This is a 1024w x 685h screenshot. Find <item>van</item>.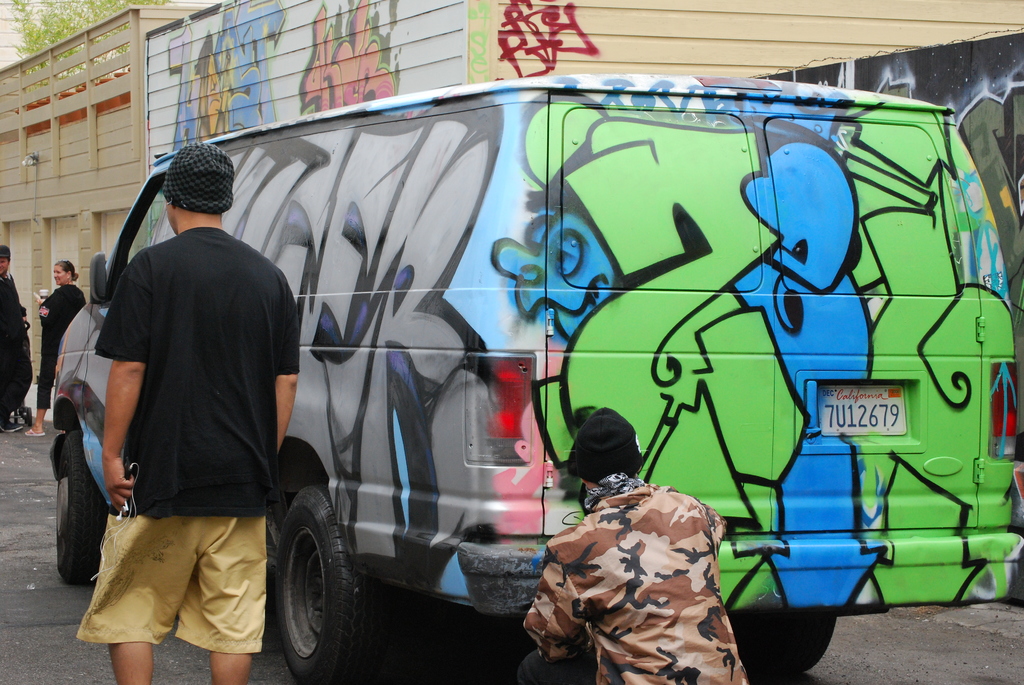
Bounding box: 44, 68, 1022, 684.
